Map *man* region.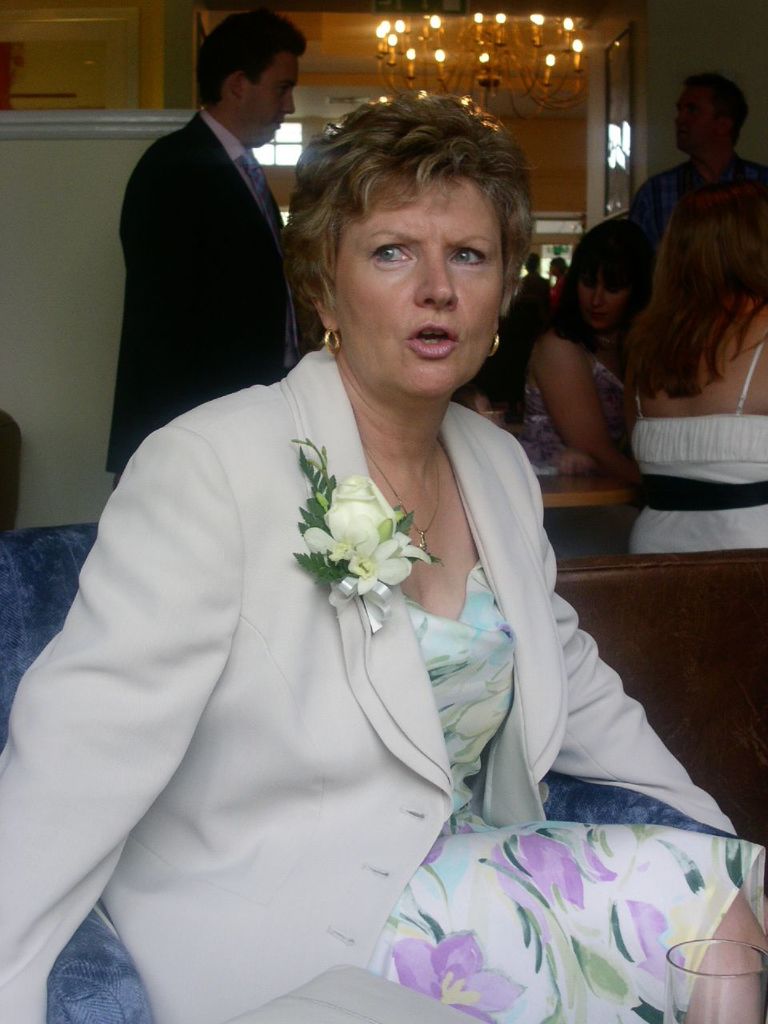
Mapped to 630:70:767:271.
